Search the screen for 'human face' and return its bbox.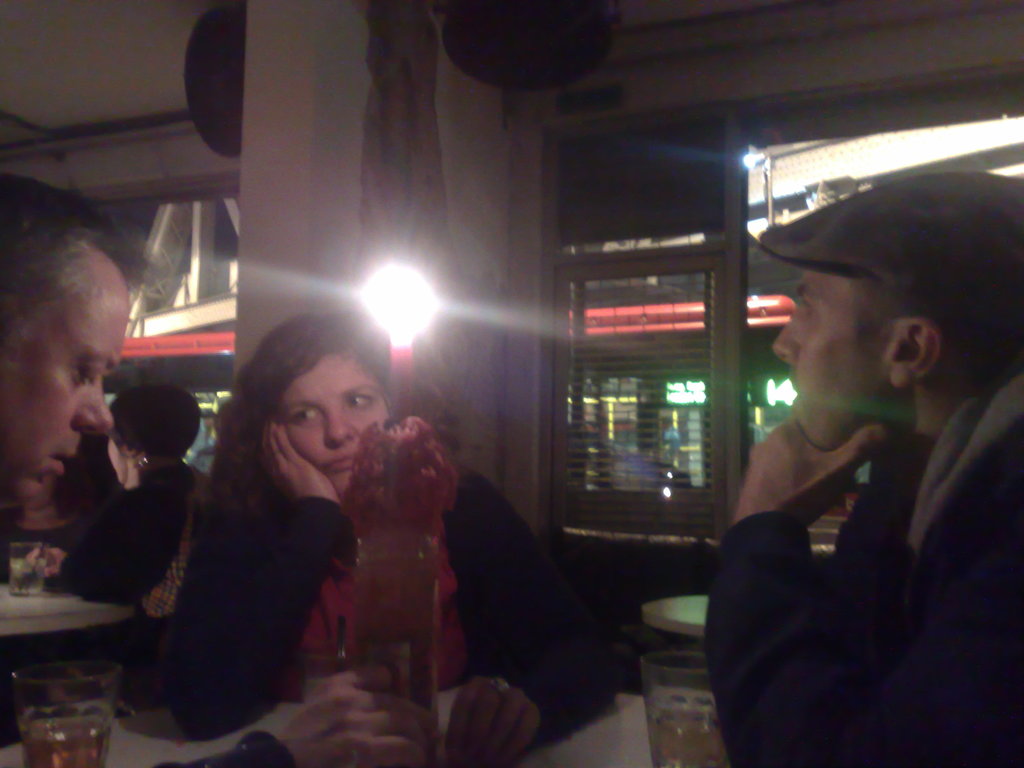
Found: <region>276, 362, 392, 495</region>.
